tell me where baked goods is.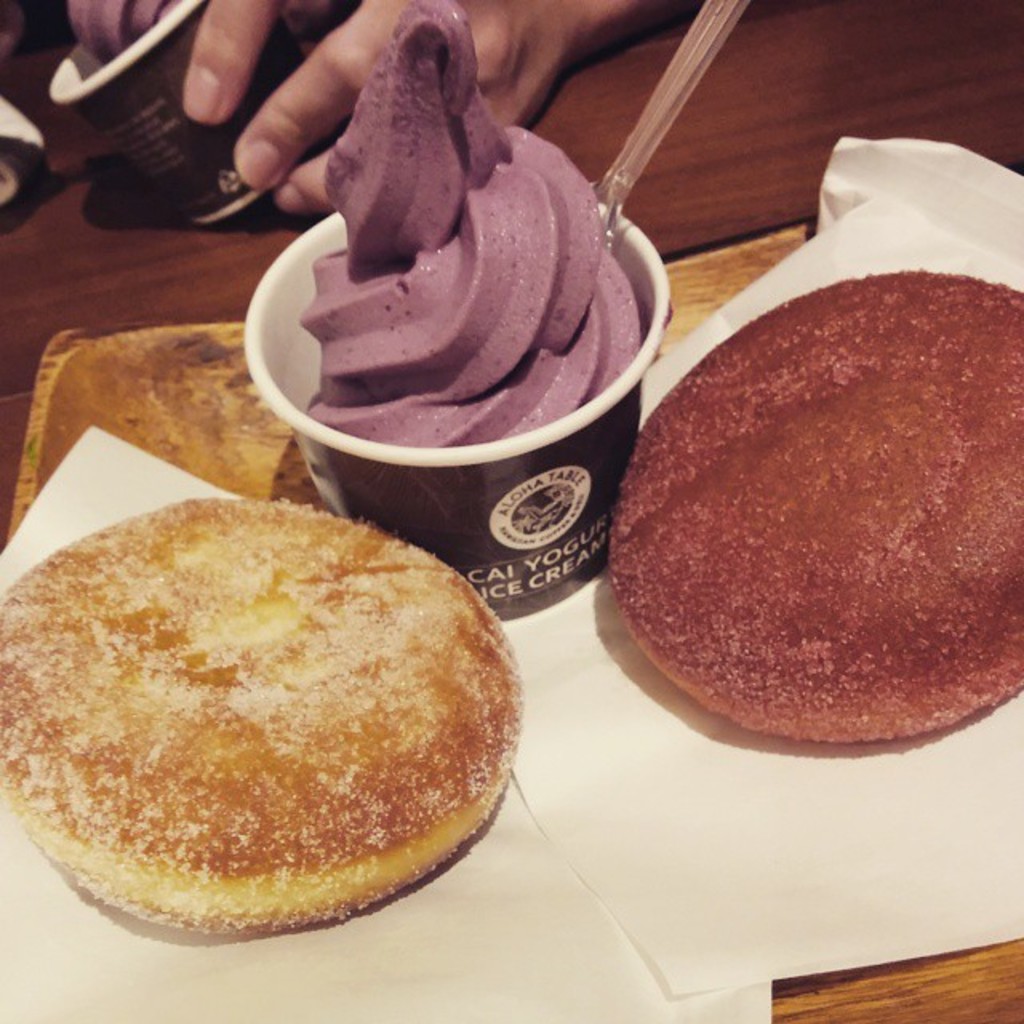
baked goods is at 10/496/528/952.
